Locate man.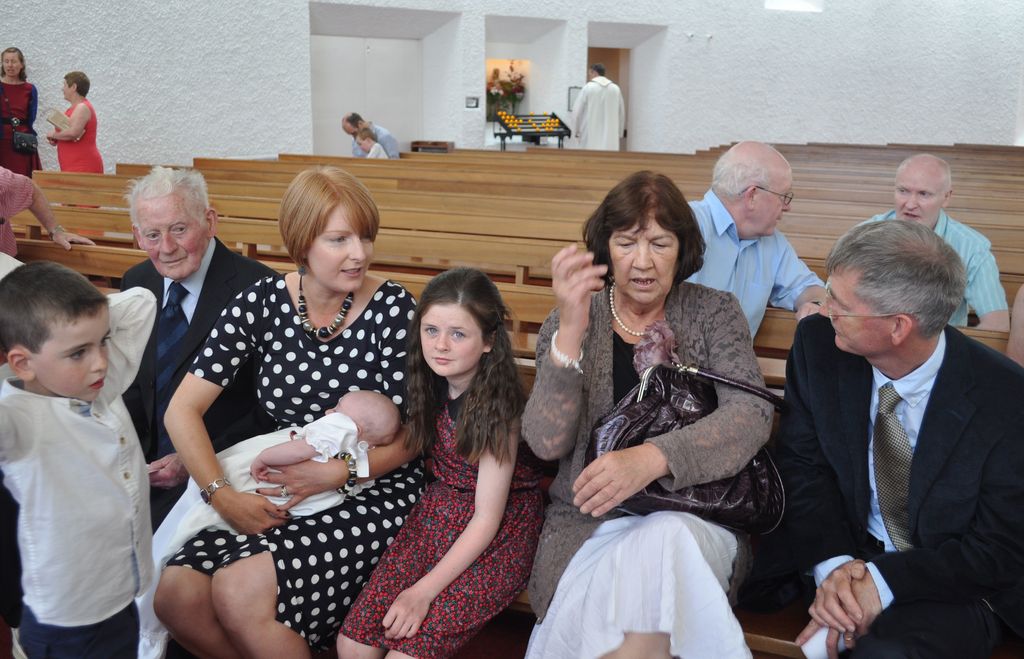
Bounding box: box(857, 152, 1013, 328).
